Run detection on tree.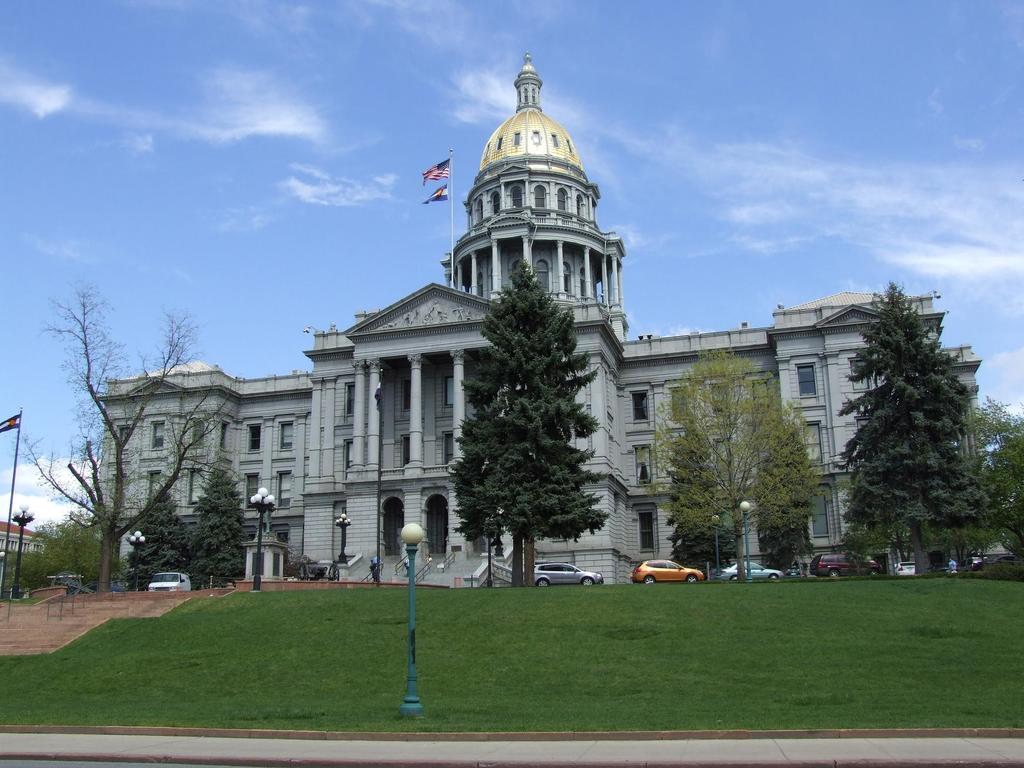
Result: [649,340,826,583].
